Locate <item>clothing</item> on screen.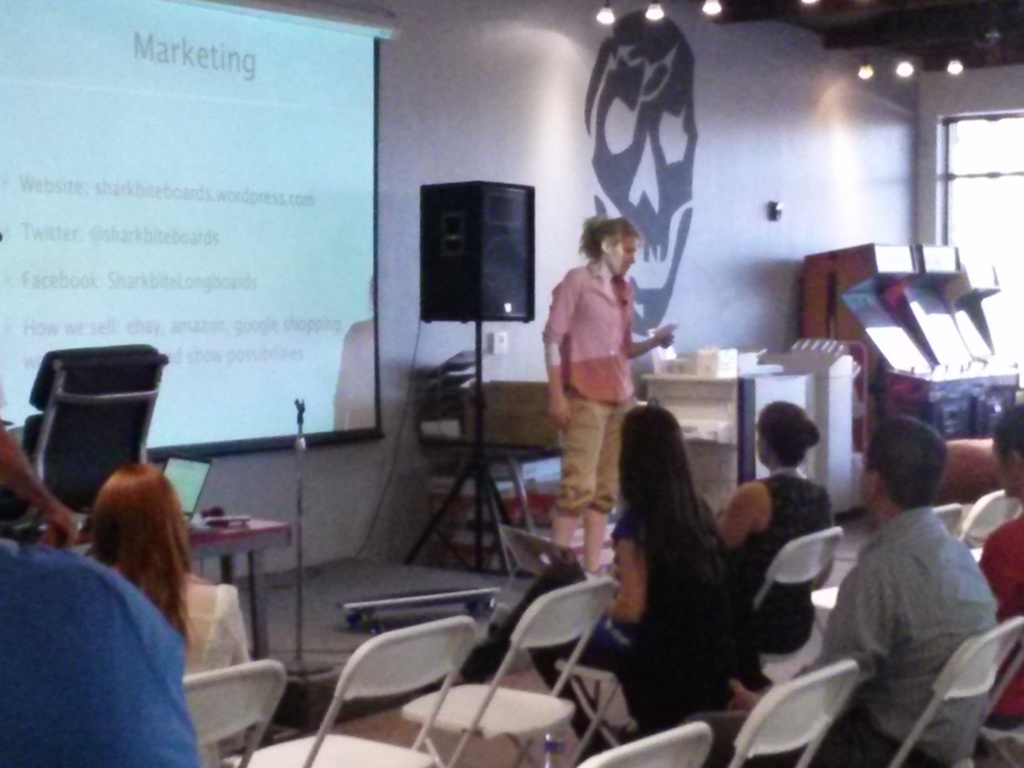
On screen at 979, 512, 1023, 730.
